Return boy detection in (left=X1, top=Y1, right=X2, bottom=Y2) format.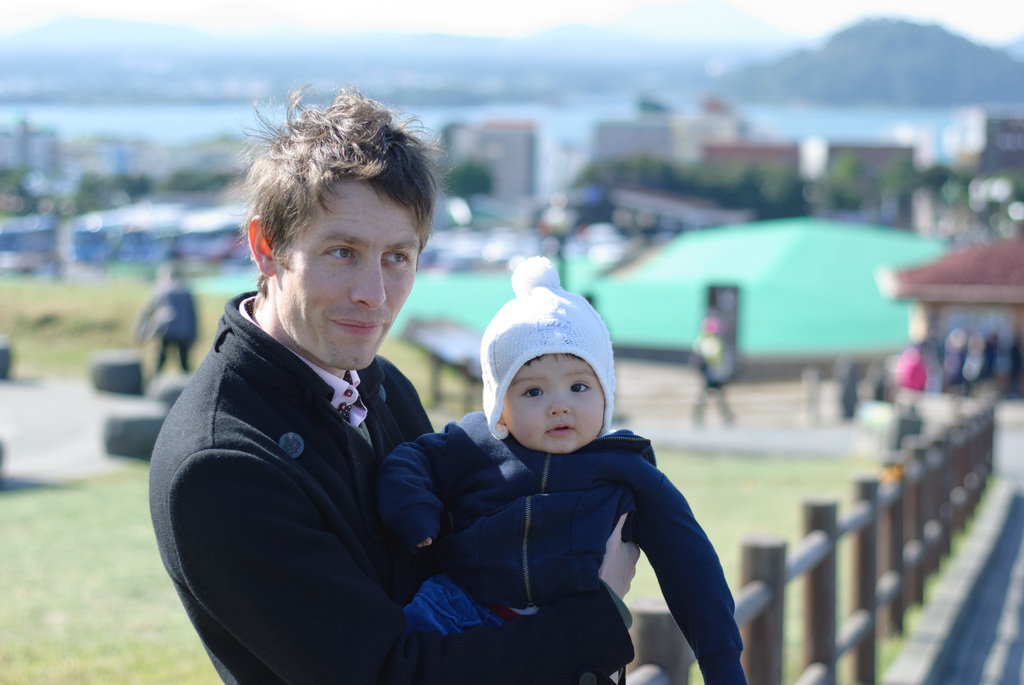
(left=372, top=249, right=748, bottom=684).
